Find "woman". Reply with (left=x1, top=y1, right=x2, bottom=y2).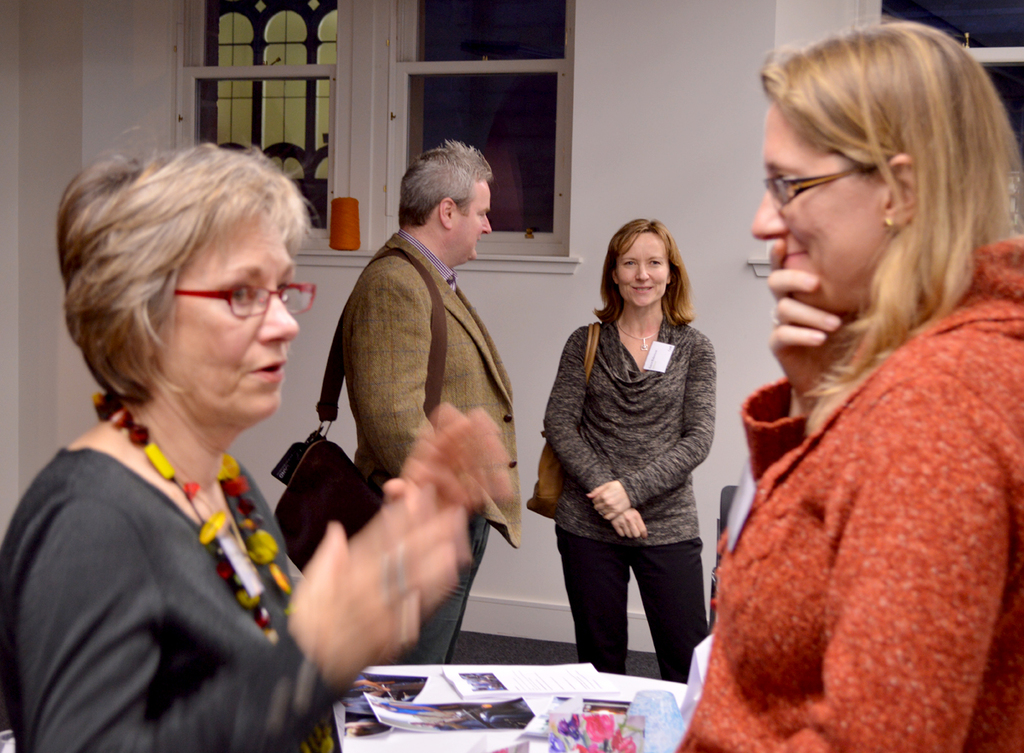
(left=536, top=213, right=717, bottom=685).
